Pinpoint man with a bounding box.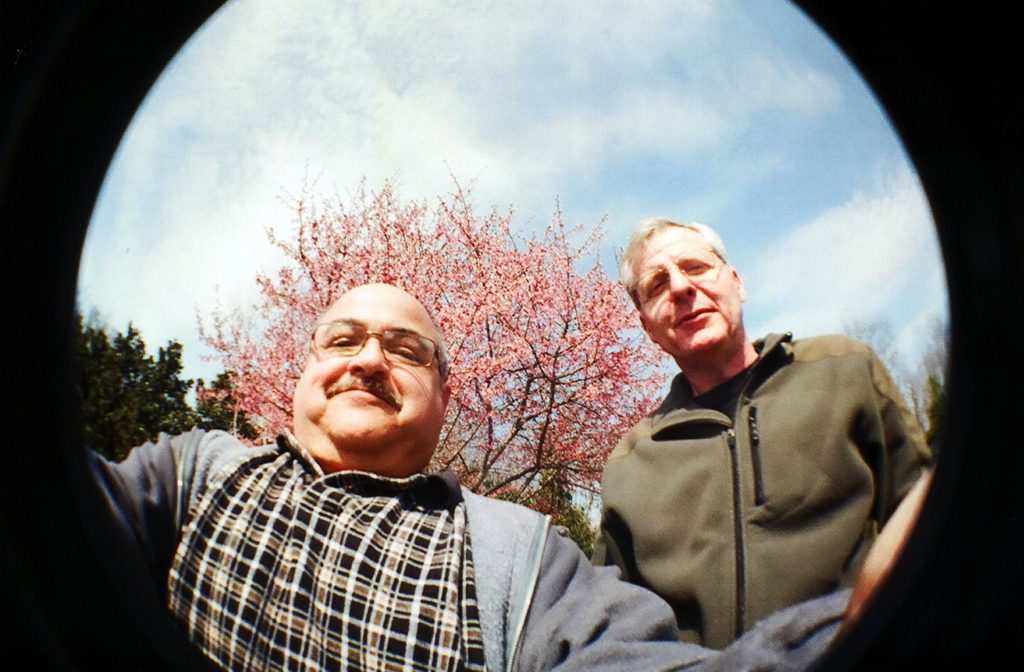
(578, 211, 937, 648).
